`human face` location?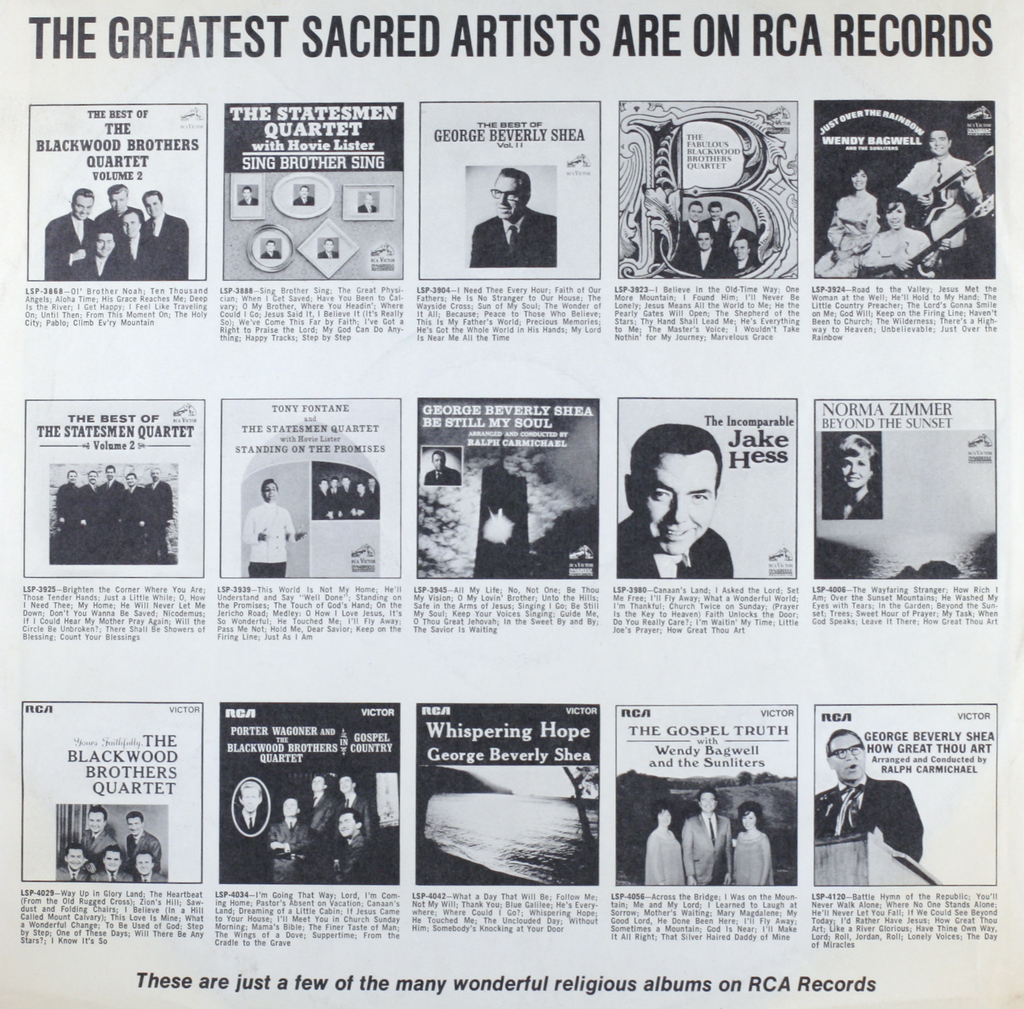
locate(136, 854, 153, 873)
